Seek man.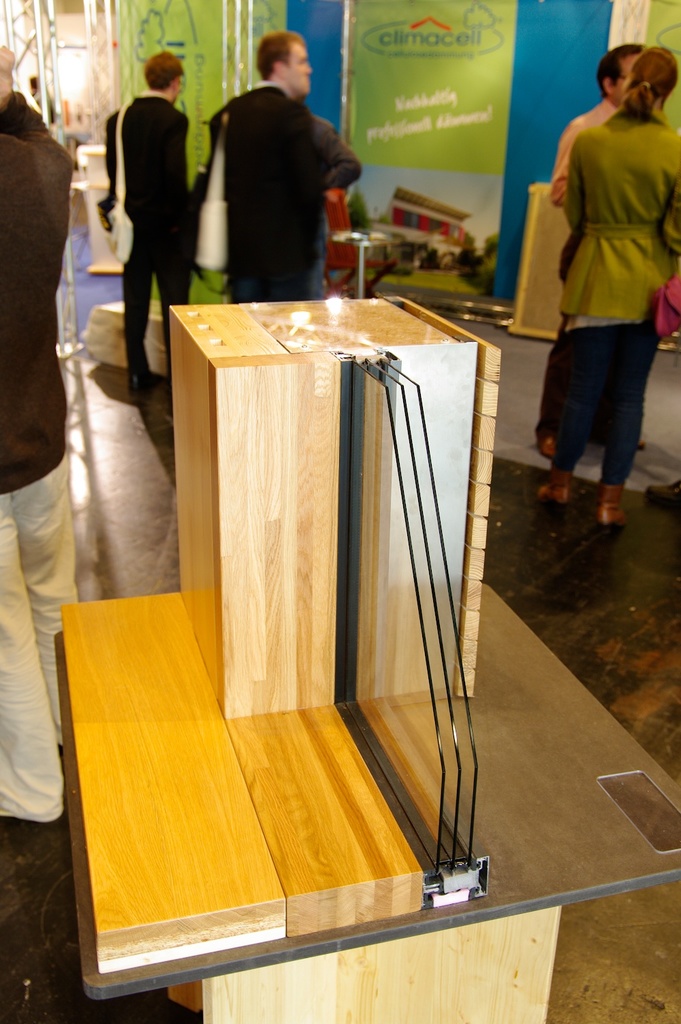
BBox(105, 49, 191, 402).
